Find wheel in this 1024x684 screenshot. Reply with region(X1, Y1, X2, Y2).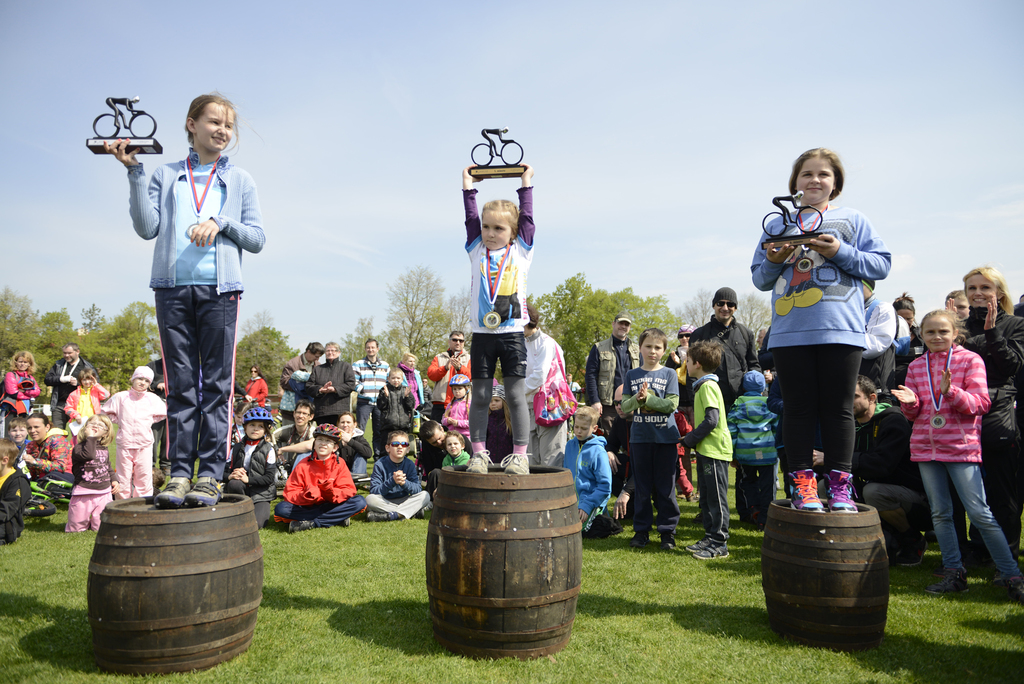
region(795, 206, 824, 234).
